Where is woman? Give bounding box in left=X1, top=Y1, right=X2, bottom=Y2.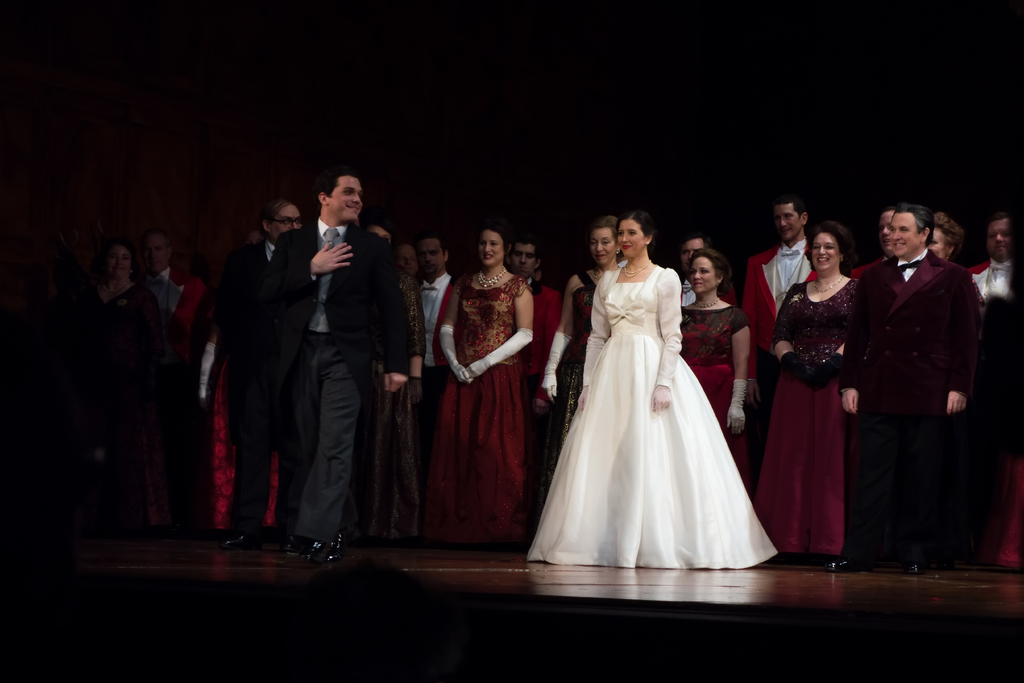
left=527, top=210, right=780, bottom=569.
